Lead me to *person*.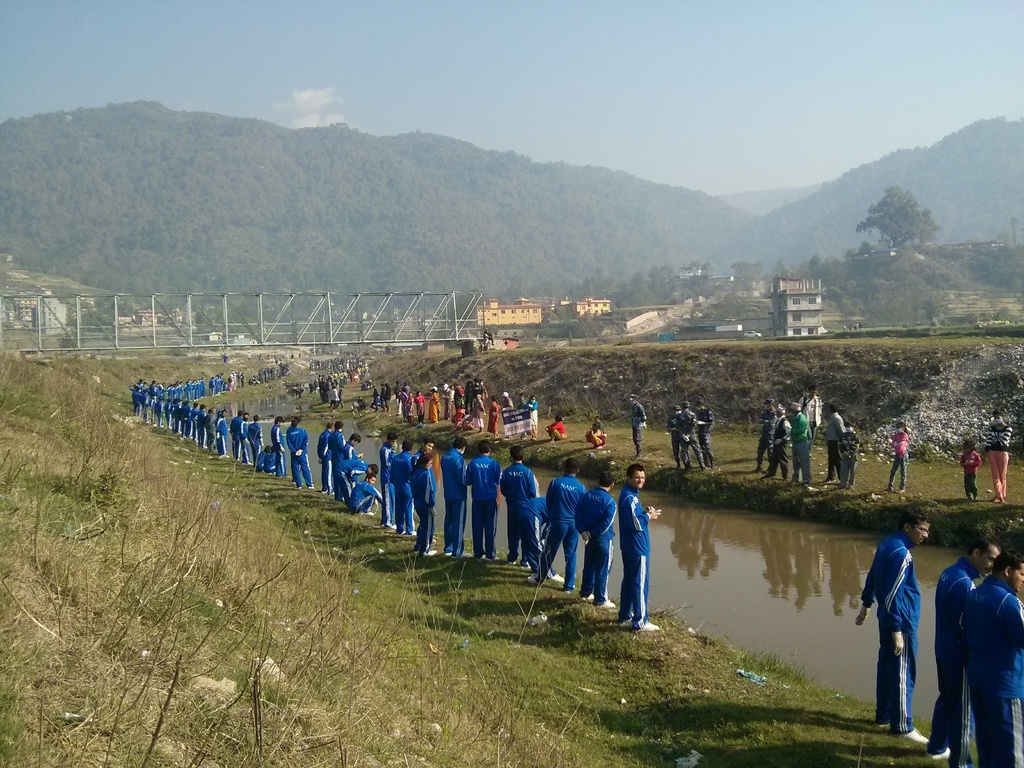
Lead to 337,436,356,495.
